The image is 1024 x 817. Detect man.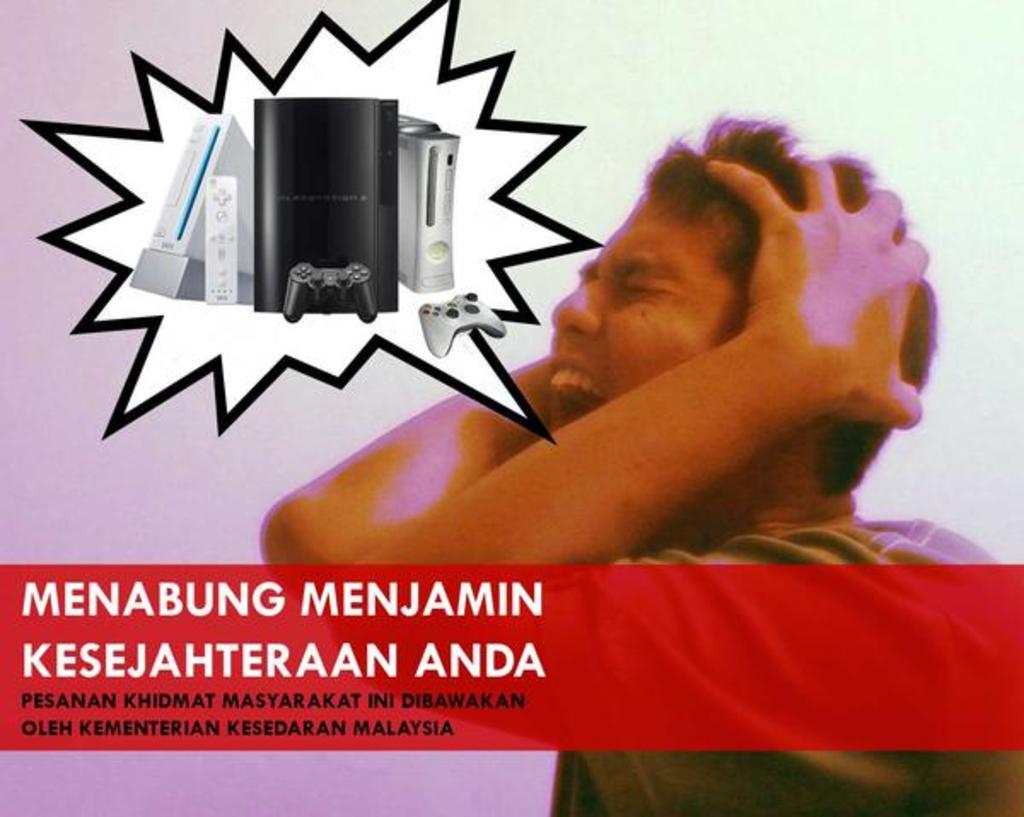
Detection: select_region(258, 113, 1022, 815).
